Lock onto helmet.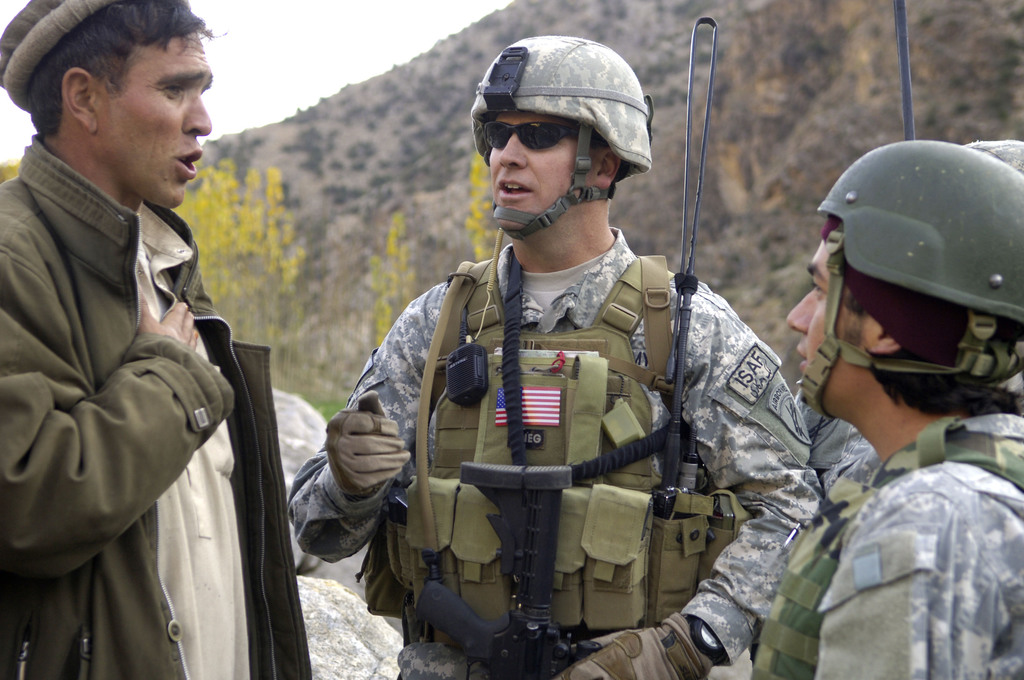
Locked: 473/26/657/232.
